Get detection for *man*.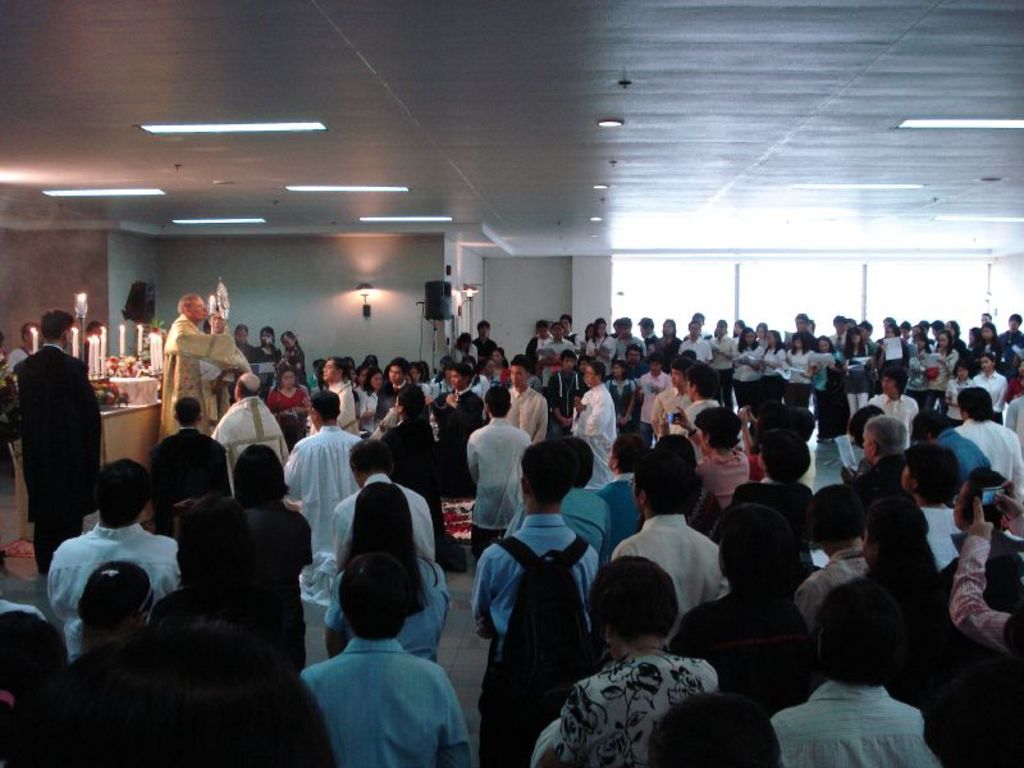
Detection: [424,361,485,480].
